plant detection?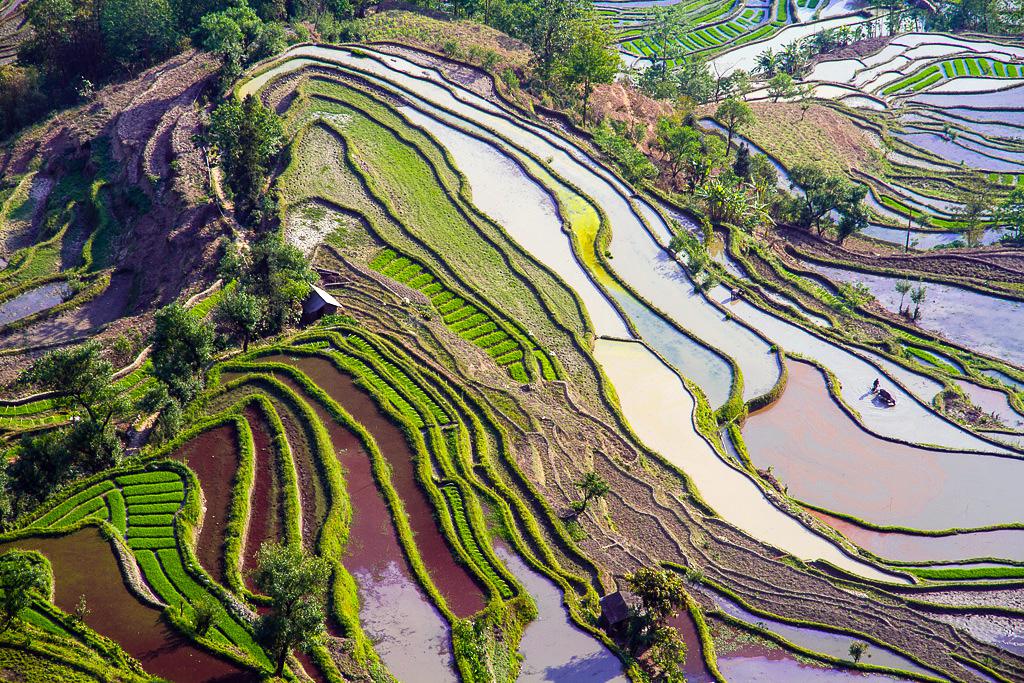
[149,301,218,413]
